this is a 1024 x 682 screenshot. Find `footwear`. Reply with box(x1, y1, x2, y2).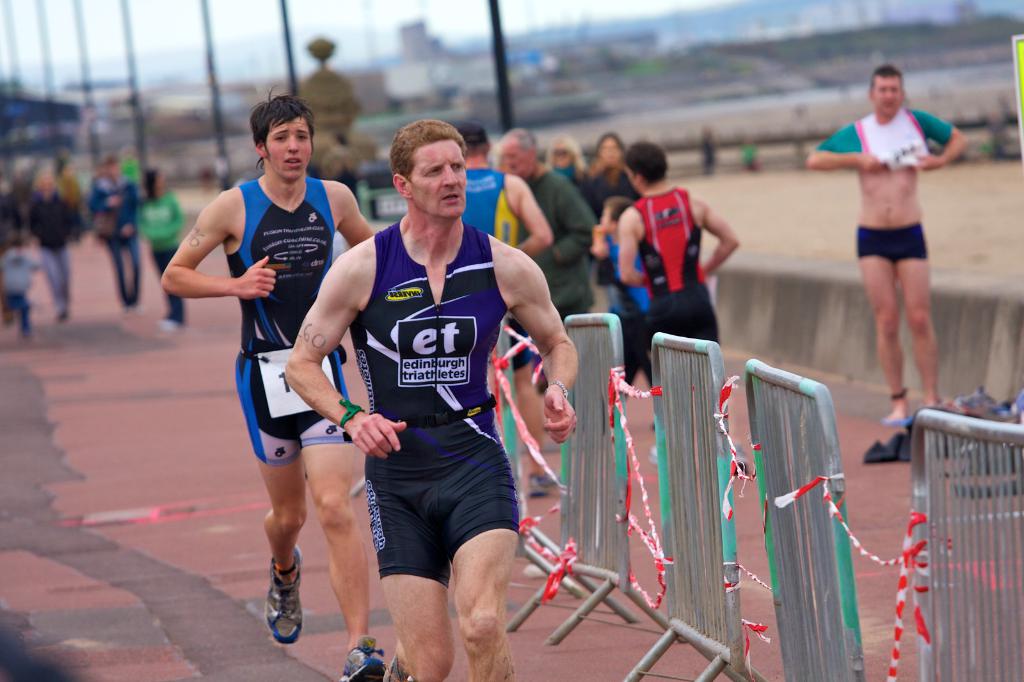
box(528, 472, 547, 500).
